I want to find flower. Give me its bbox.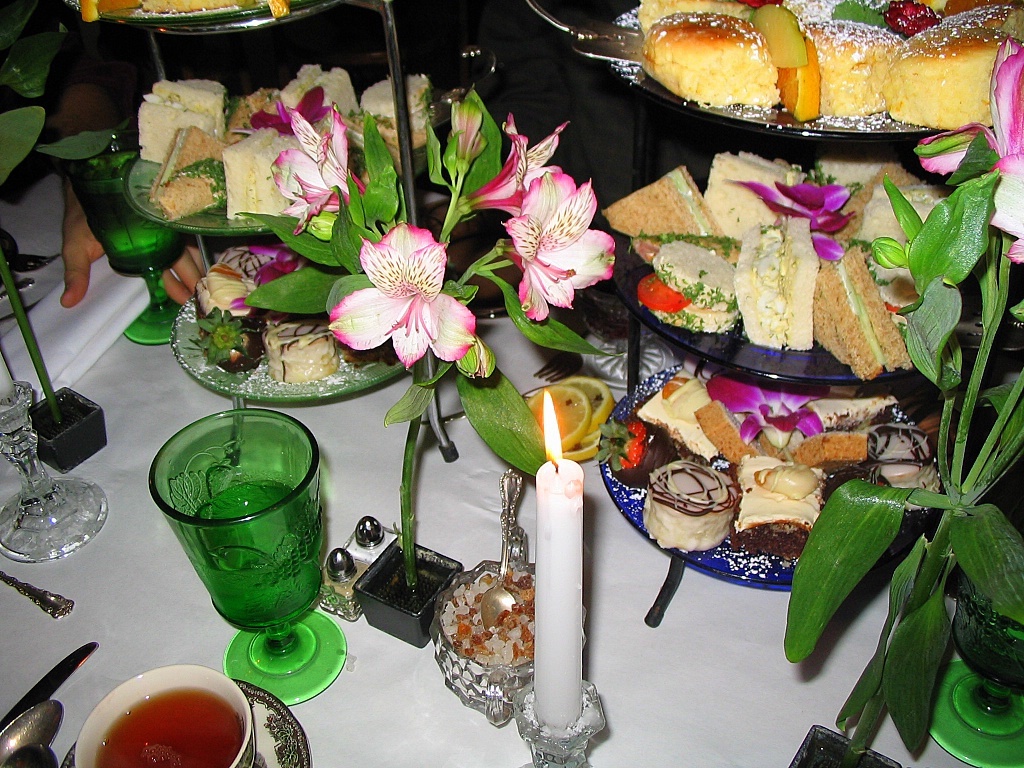
box=[704, 353, 822, 449].
